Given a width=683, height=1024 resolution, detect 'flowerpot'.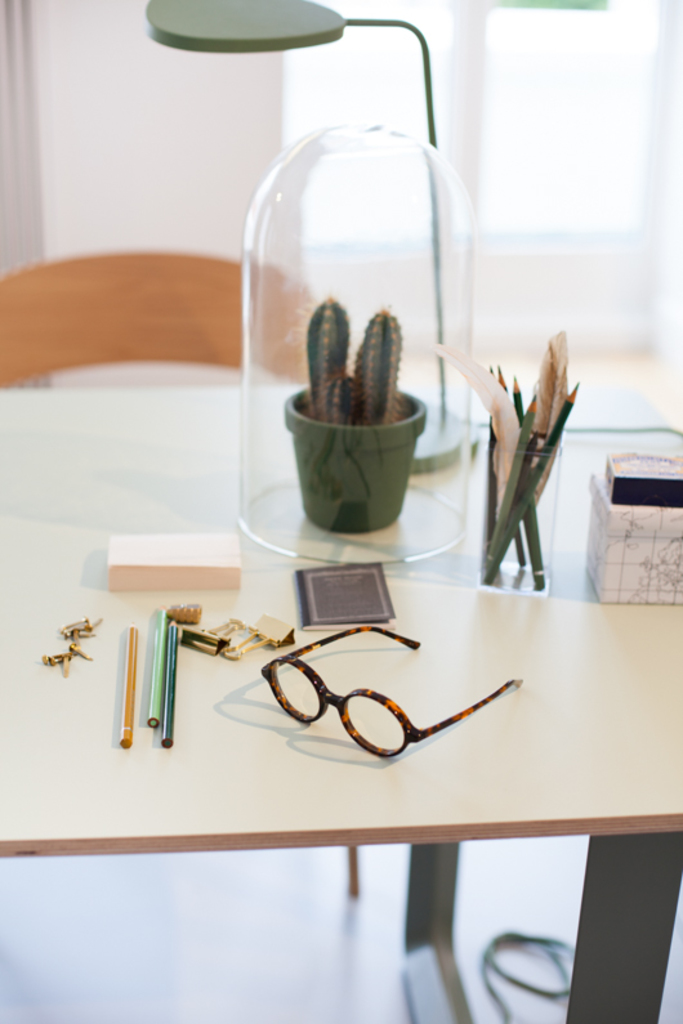
select_region(285, 370, 439, 533).
